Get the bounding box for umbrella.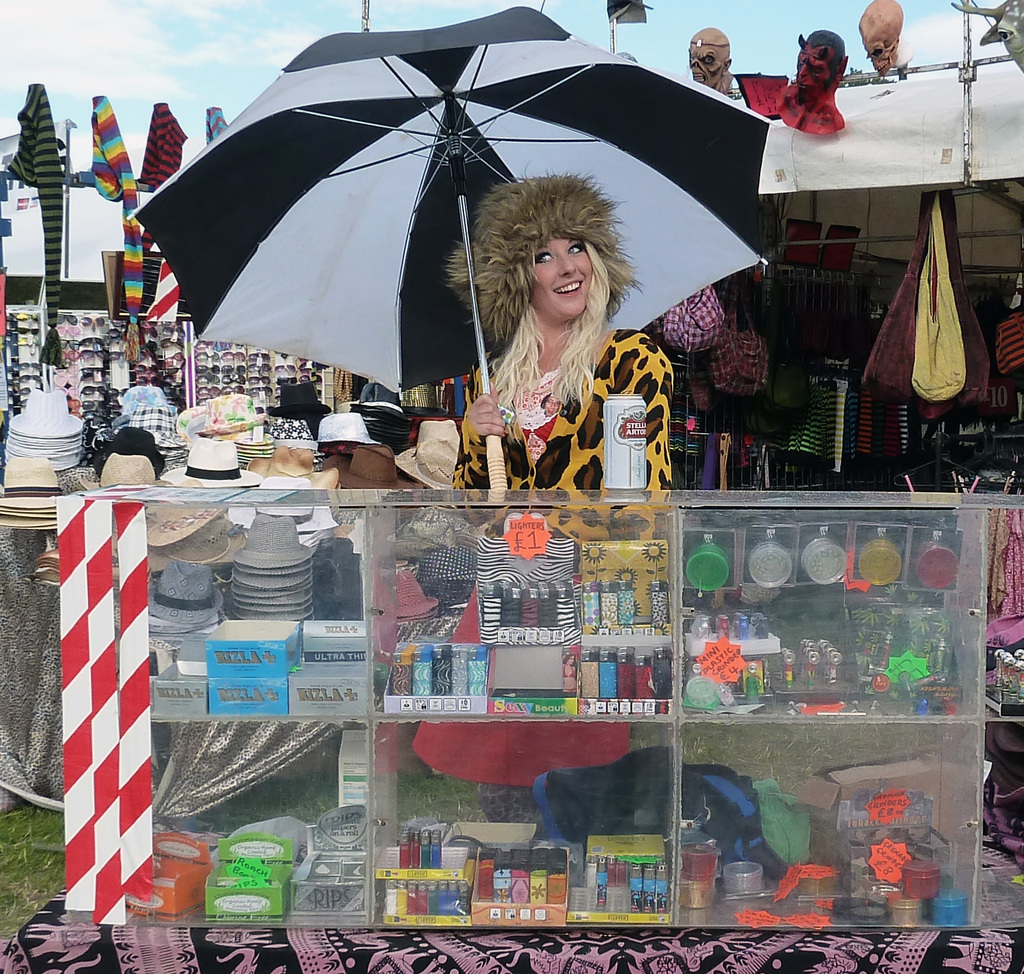
select_region(127, 3, 780, 490).
